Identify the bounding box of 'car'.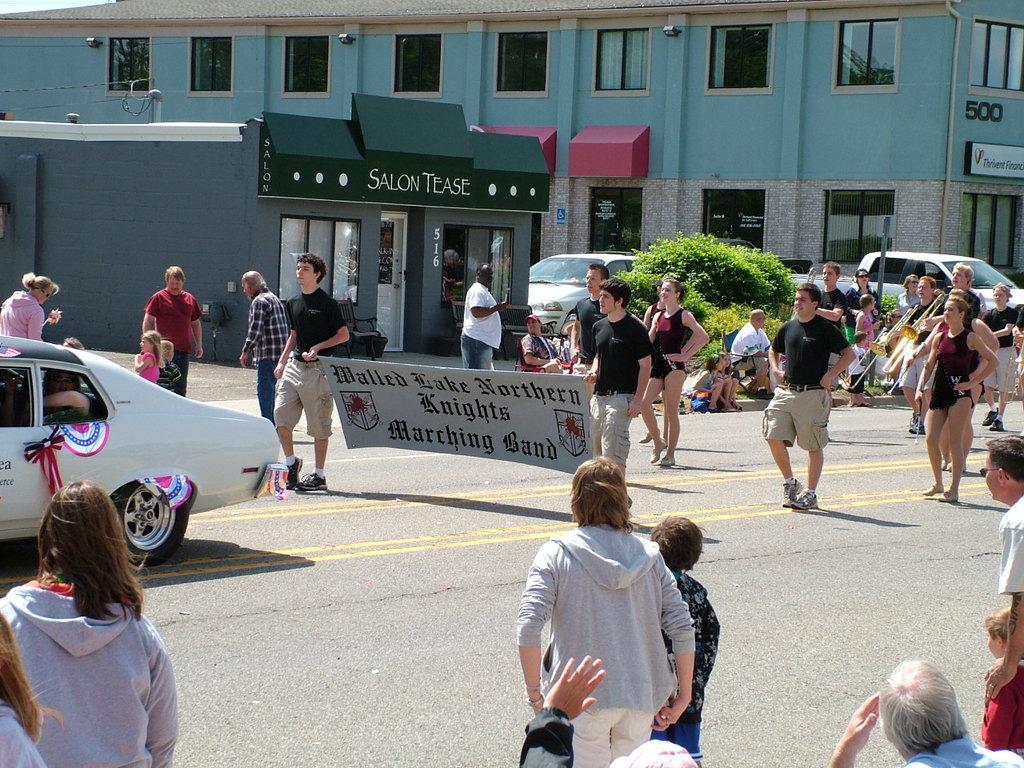
(x1=0, y1=334, x2=288, y2=562).
